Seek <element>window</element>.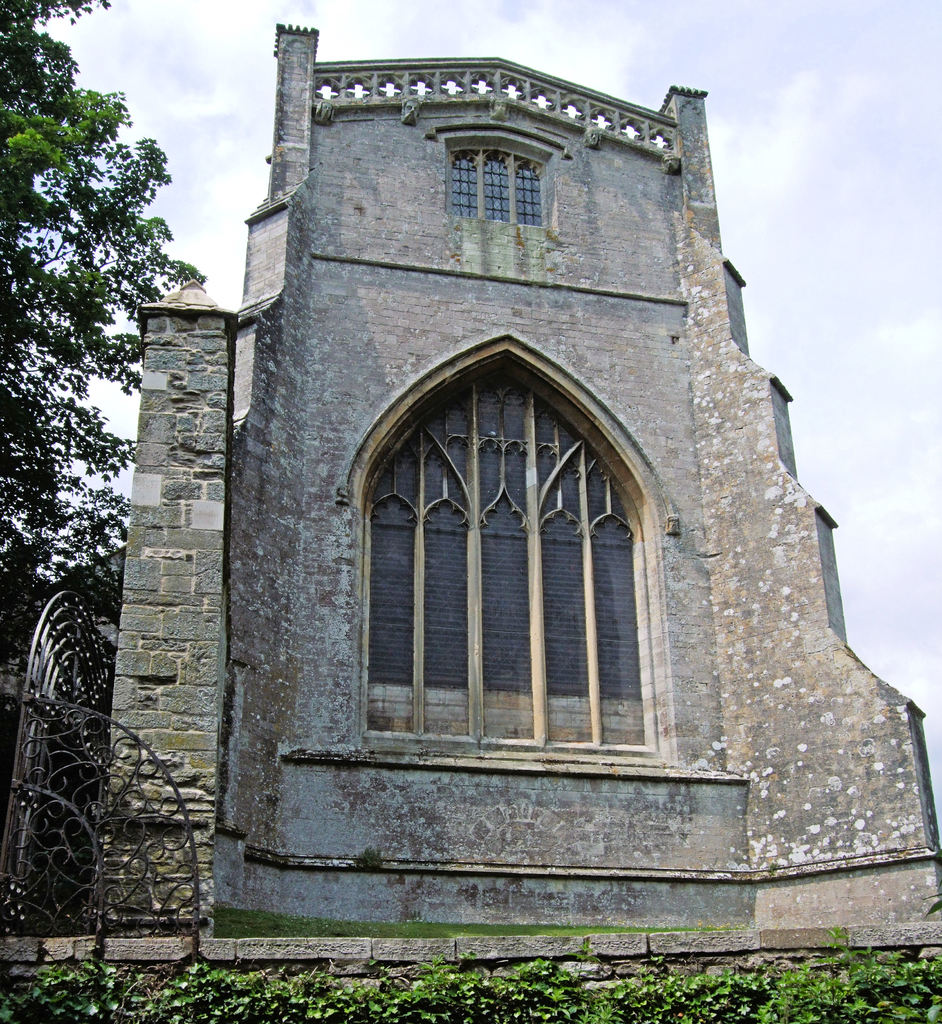
<box>331,319,678,761</box>.
